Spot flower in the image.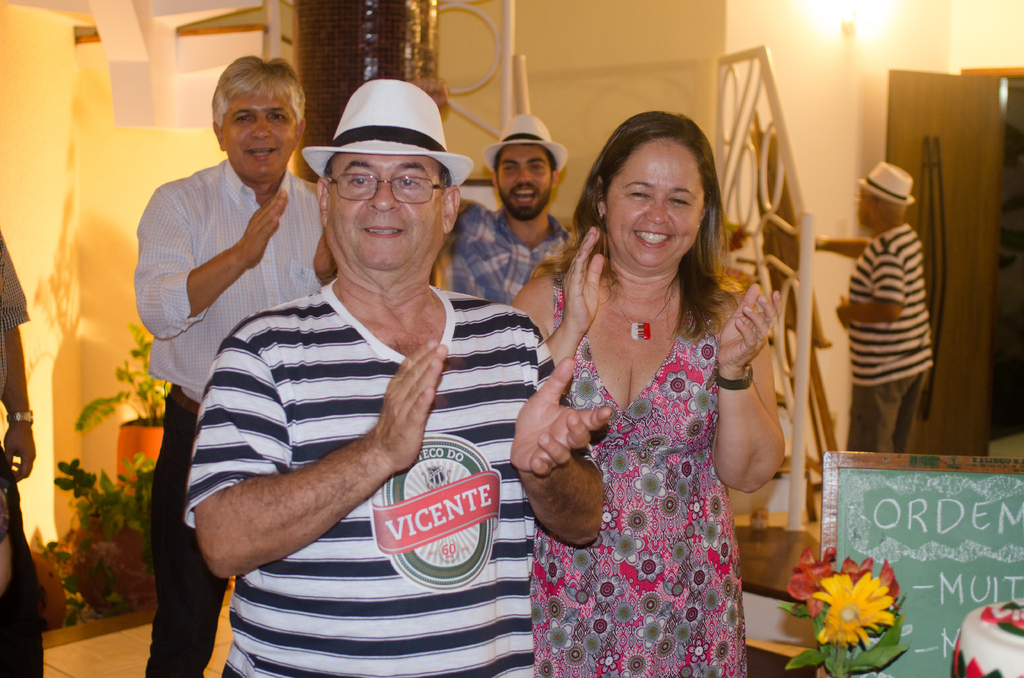
flower found at BBox(788, 559, 906, 653).
